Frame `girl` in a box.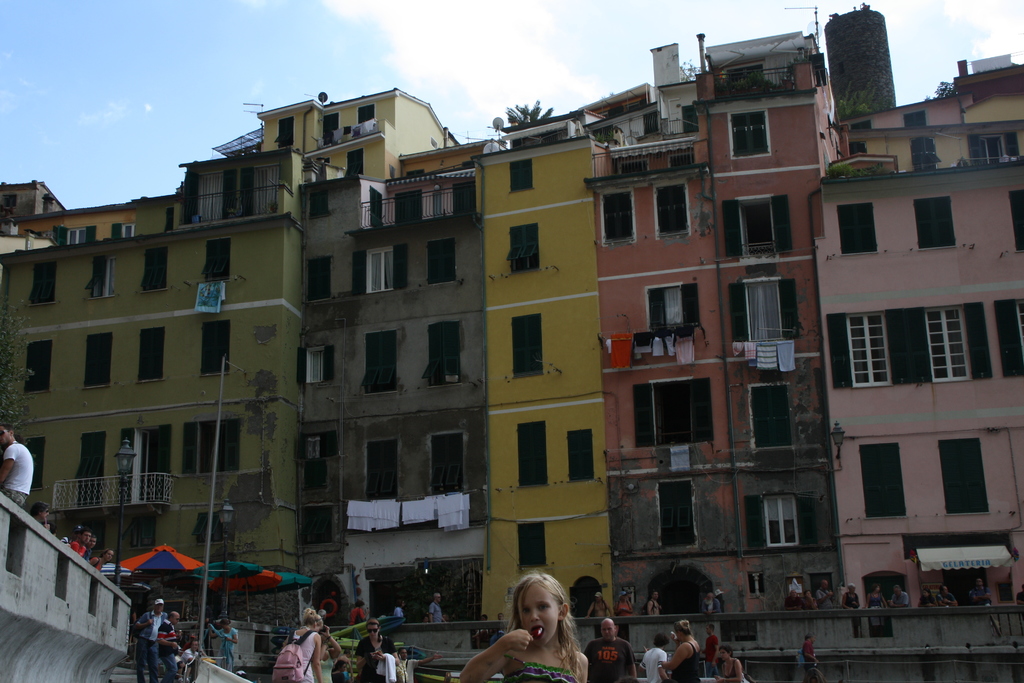
[284, 612, 324, 680].
